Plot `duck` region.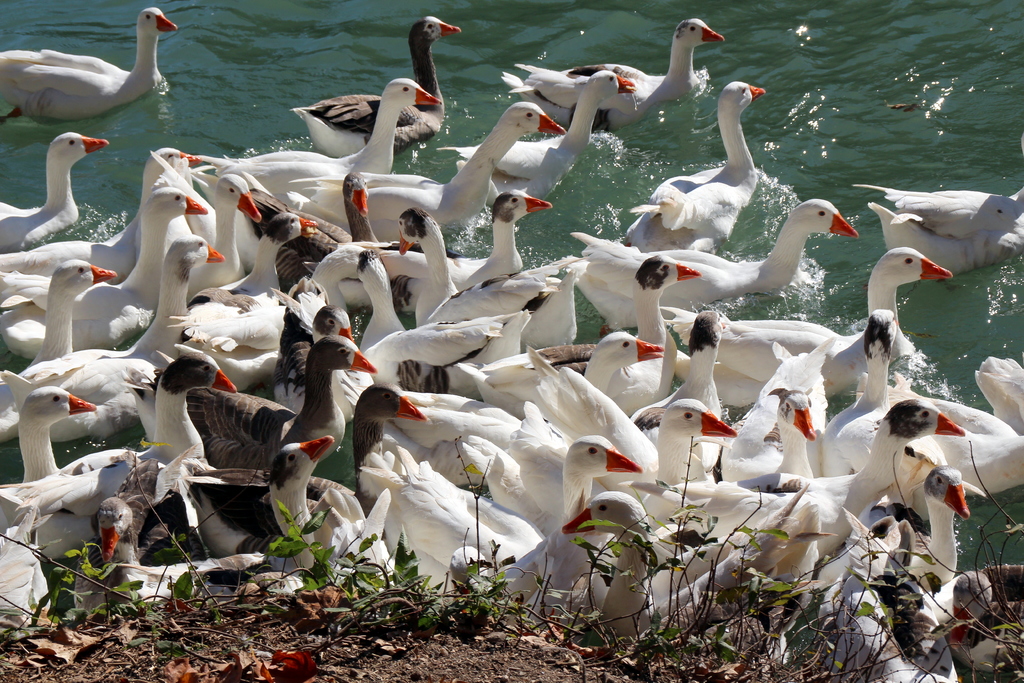
Plotted at 303/310/357/353.
